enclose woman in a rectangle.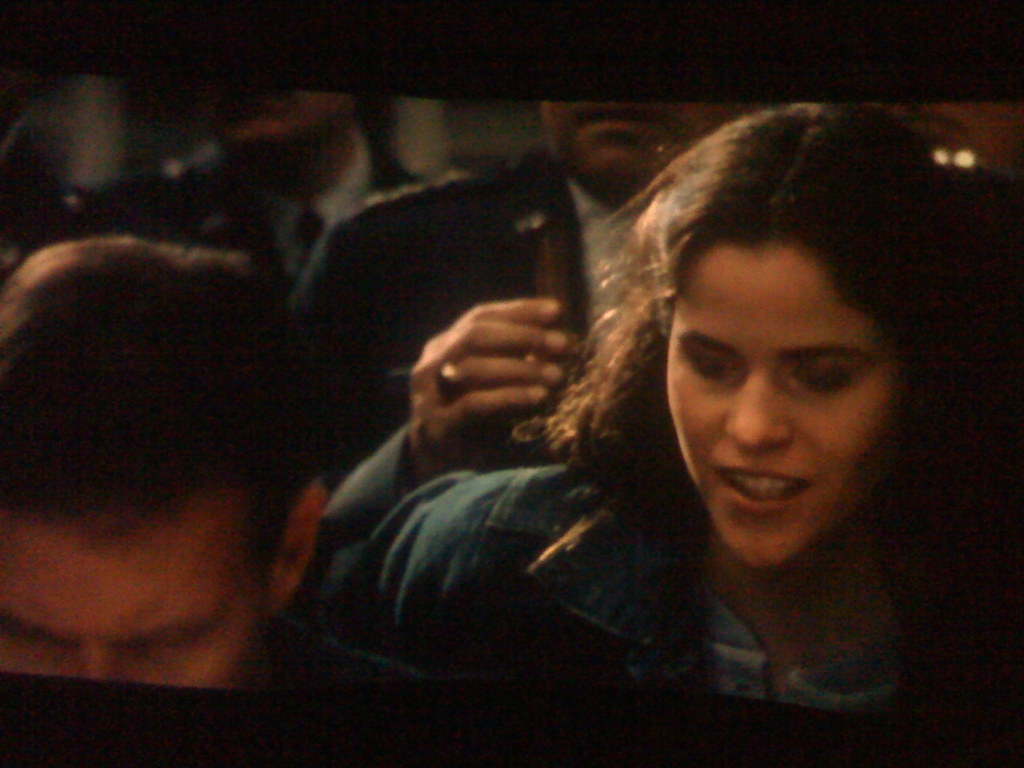
324/106/993/749.
